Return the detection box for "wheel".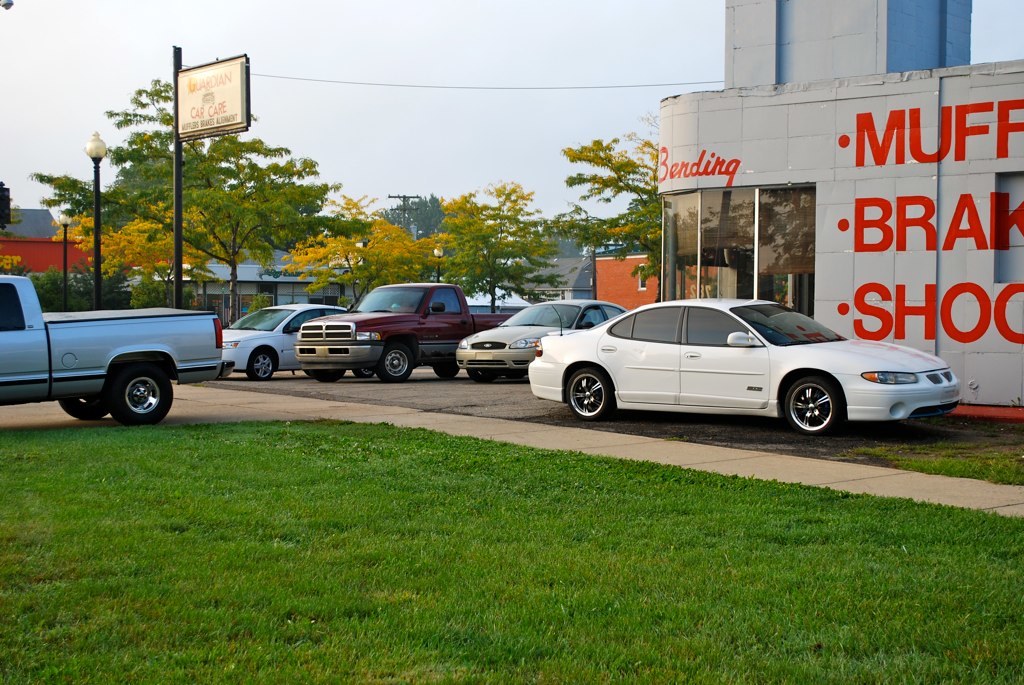
box(574, 367, 615, 422).
